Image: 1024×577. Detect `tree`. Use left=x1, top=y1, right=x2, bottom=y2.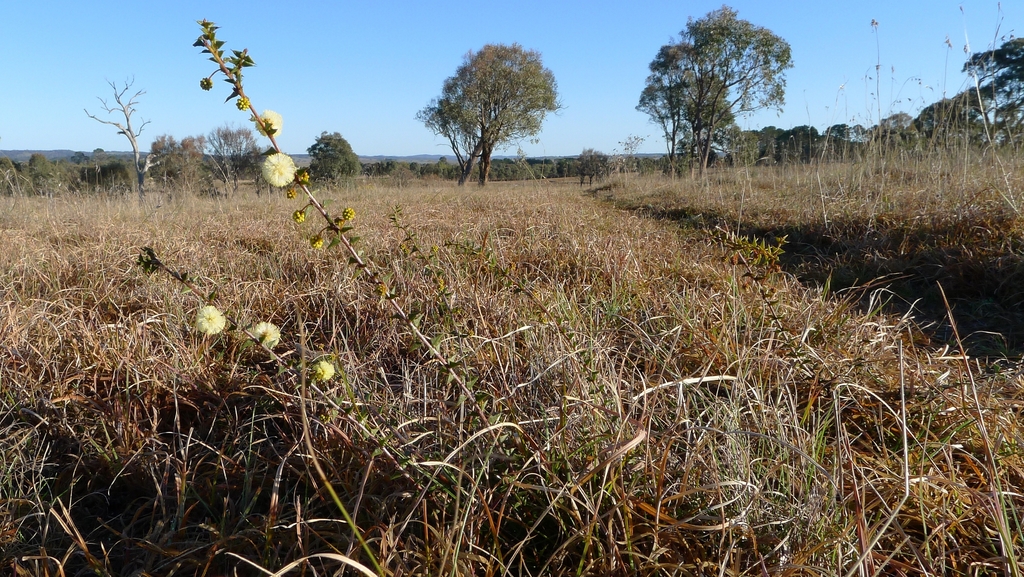
left=396, top=26, right=570, bottom=198.
